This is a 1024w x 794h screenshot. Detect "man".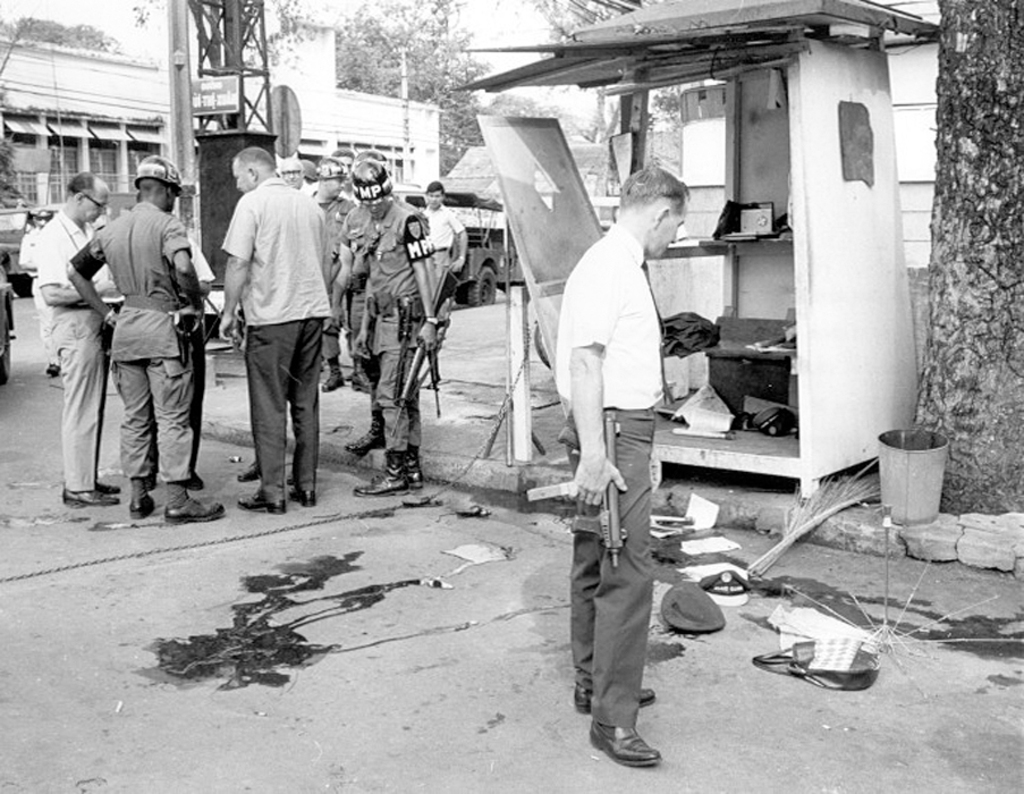
(x1=311, y1=153, x2=355, y2=389).
